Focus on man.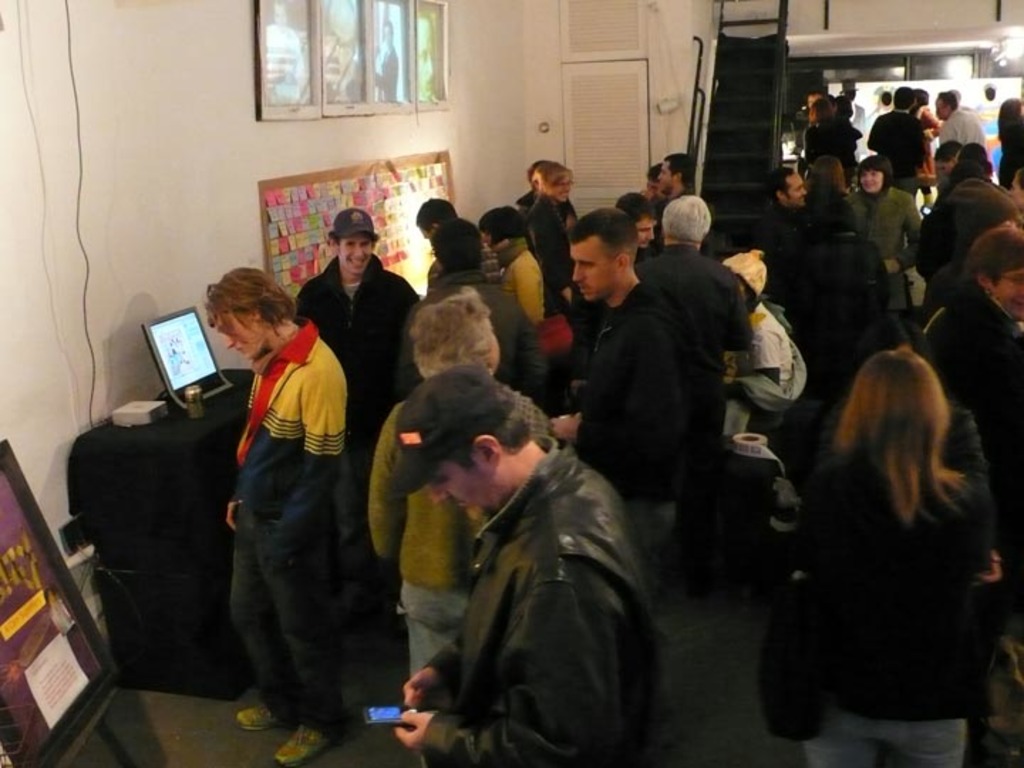
Focused at detection(297, 203, 422, 604).
